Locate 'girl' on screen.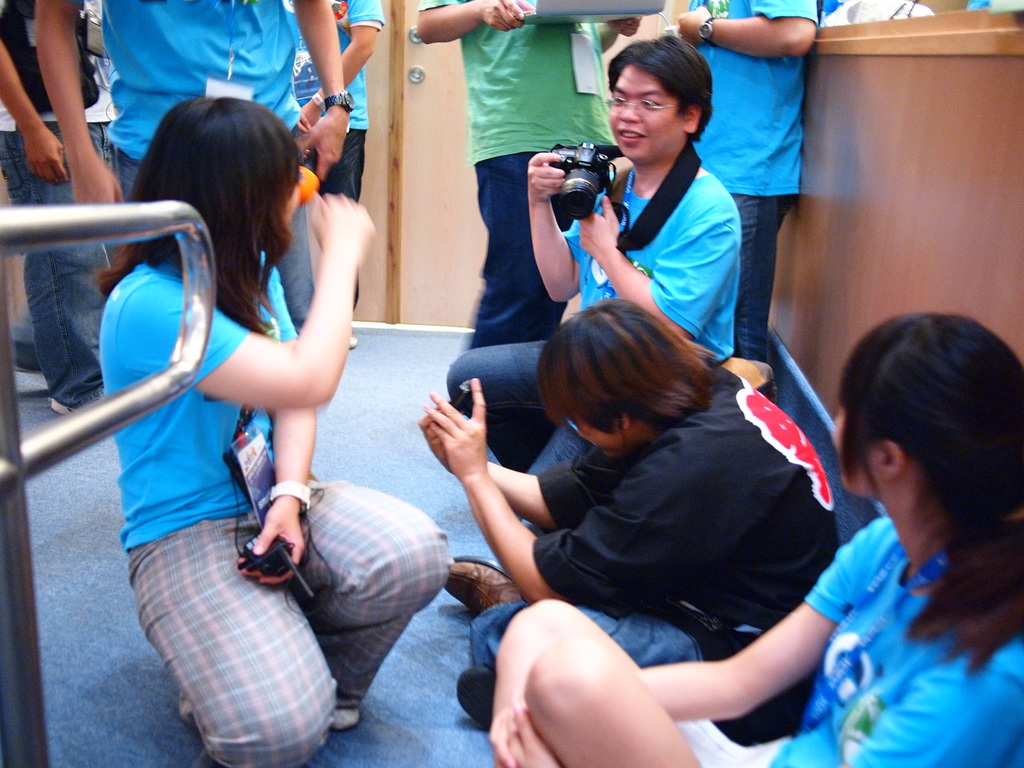
On screen at bbox(97, 93, 454, 767).
